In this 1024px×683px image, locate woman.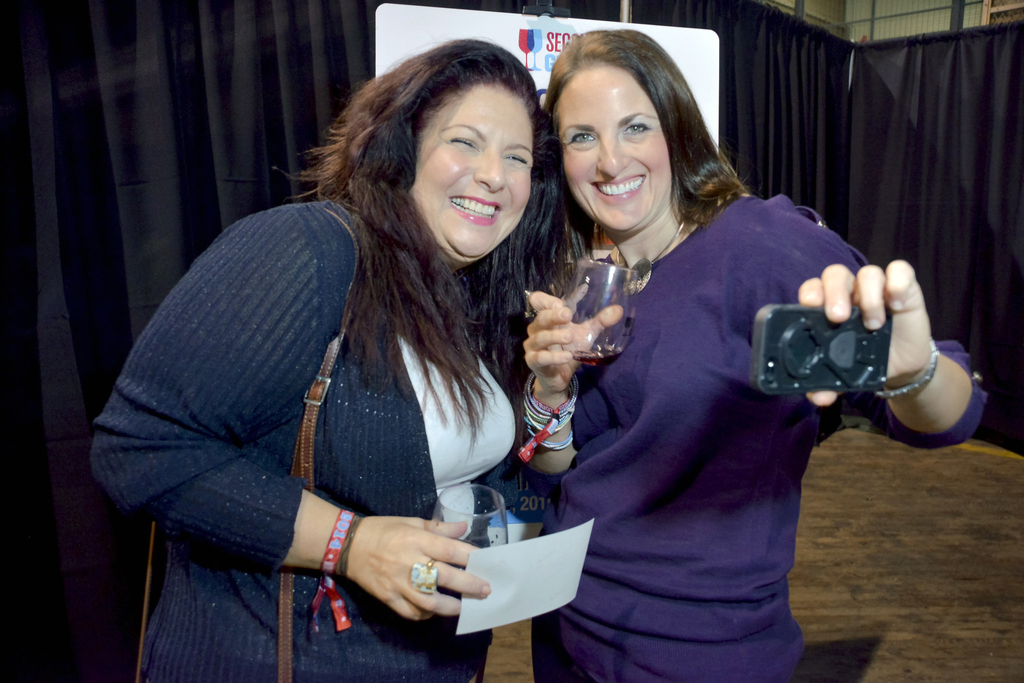
Bounding box: [131,41,576,673].
